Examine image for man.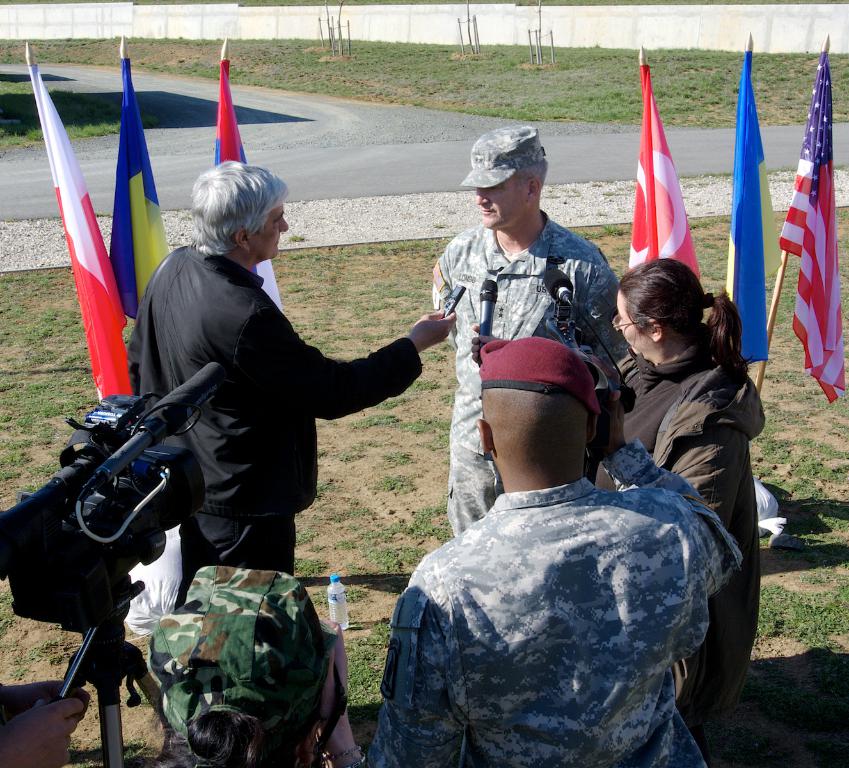
Examination result: {"x1": 147, "y1": 568, "x2": 361, "y2": 767}.
